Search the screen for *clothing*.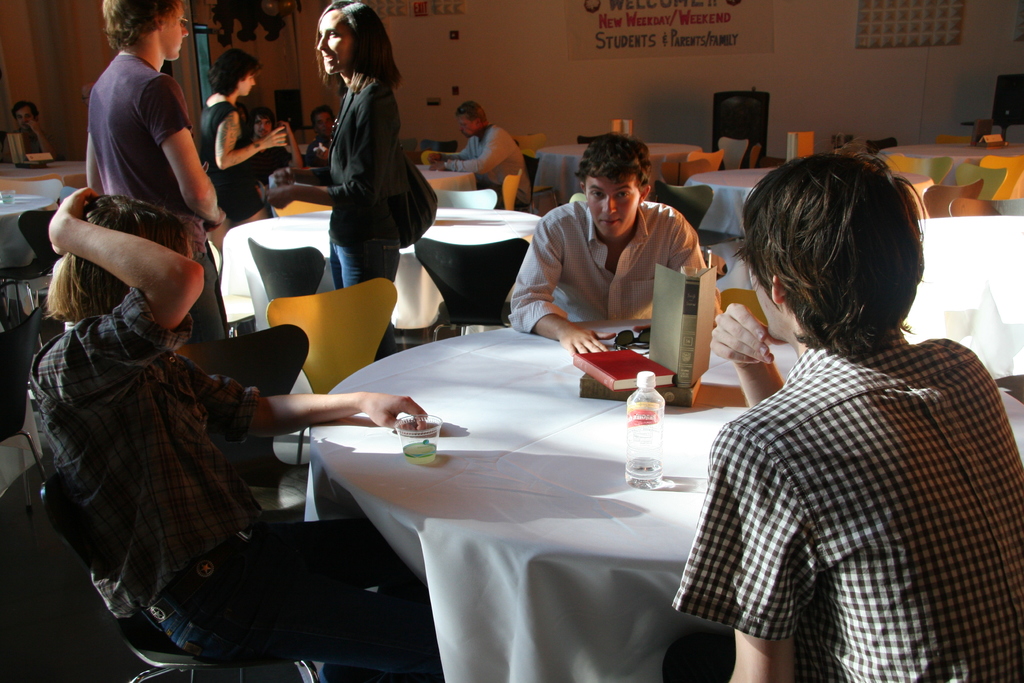
Found at (662,268,1005,682).
